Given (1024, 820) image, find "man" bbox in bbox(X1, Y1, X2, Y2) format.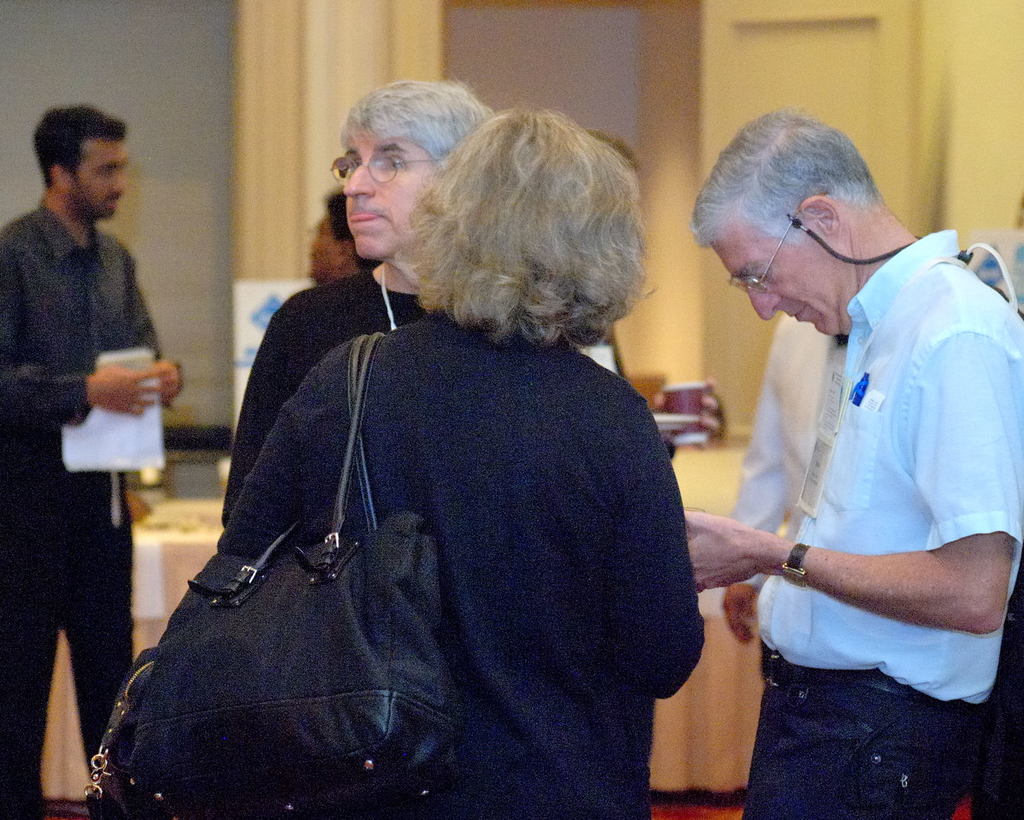
bbox(687, 74, 1023, 795).
